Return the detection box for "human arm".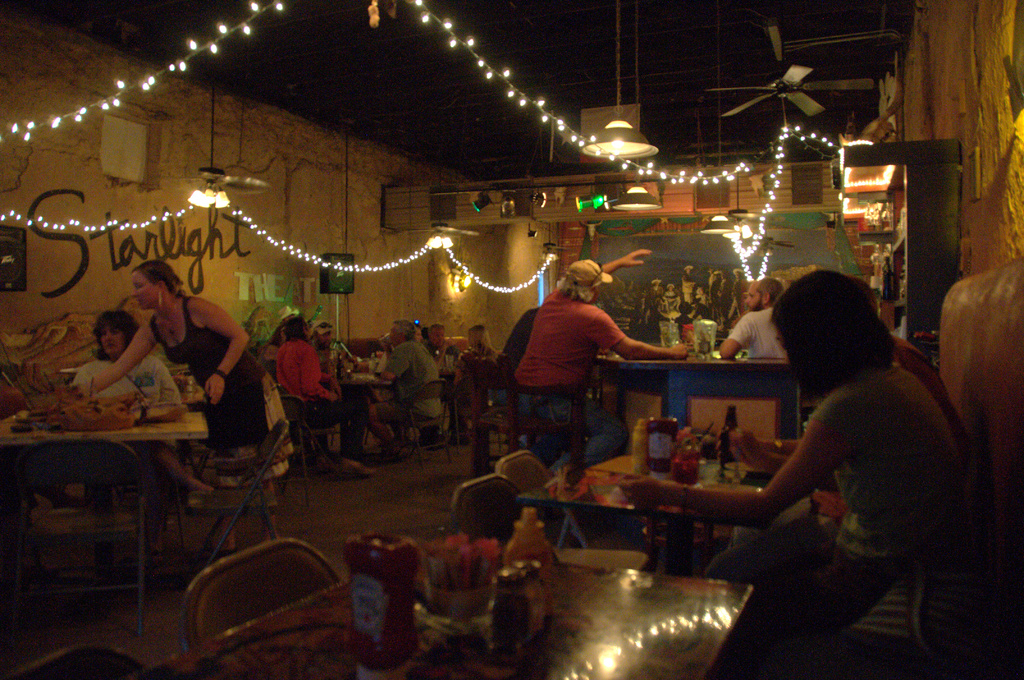
<region>595, 312, 696, 360</region>.
